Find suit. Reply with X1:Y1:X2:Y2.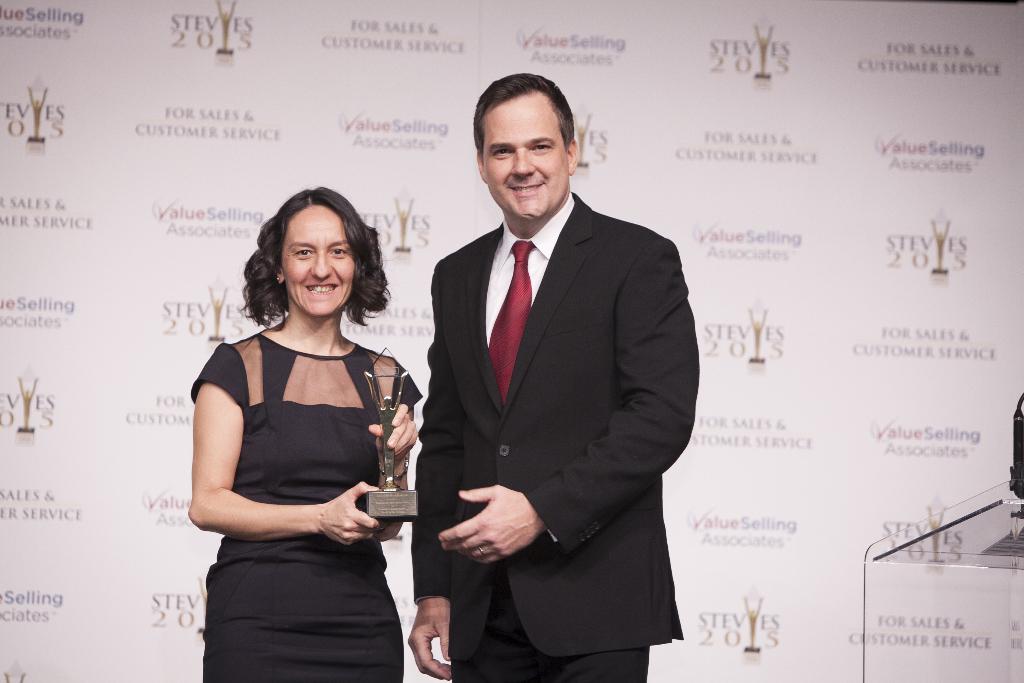
405:83:698:679.
